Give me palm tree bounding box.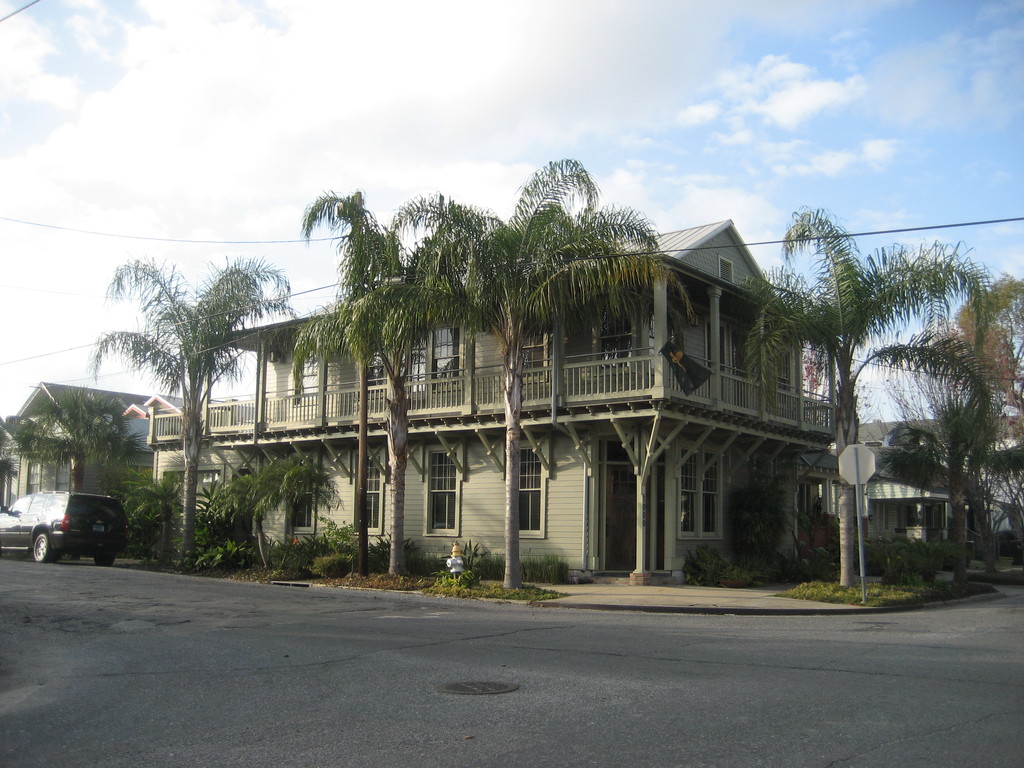
x1=93 y1=265 x2=292 y2=585.
